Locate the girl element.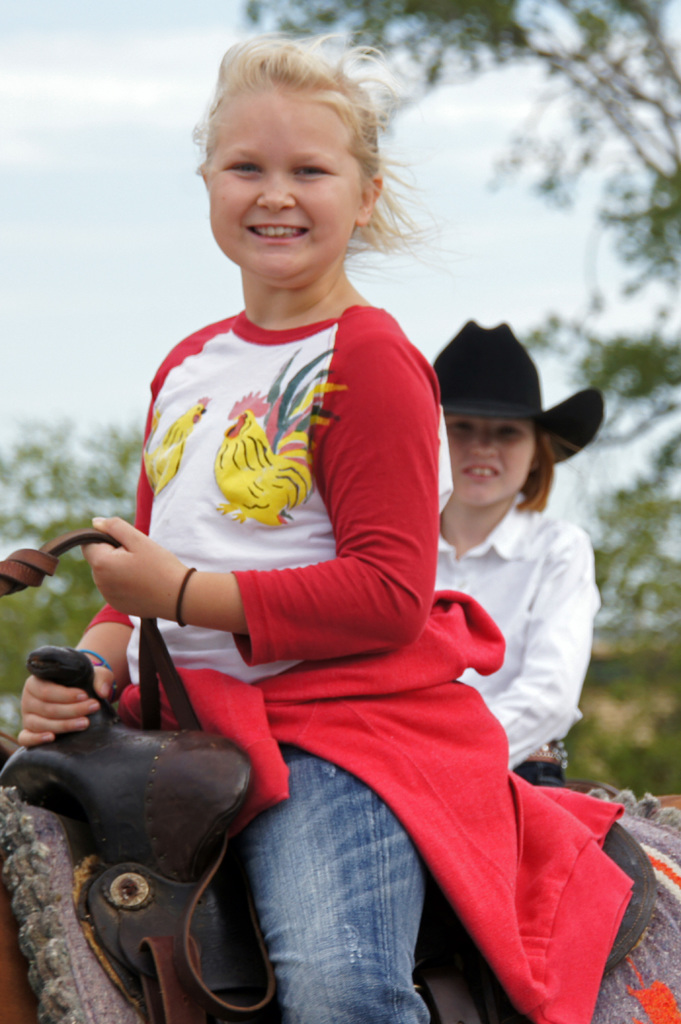
Element bbox: {"x1": 435, "y1": 314, "x2": 607, "y2": 763}.
